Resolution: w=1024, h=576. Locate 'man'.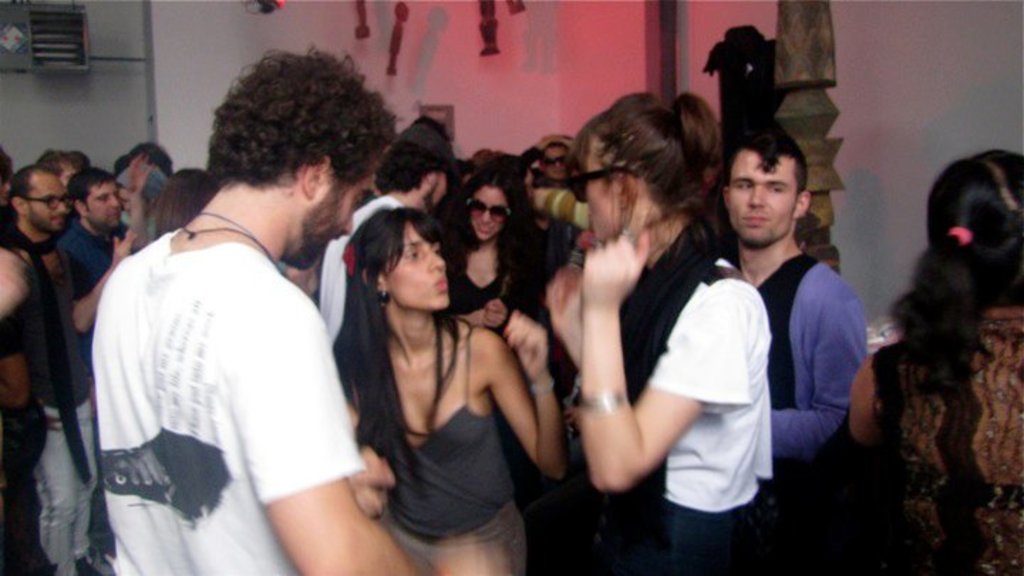
Rect(710, 125, 870, 459).
